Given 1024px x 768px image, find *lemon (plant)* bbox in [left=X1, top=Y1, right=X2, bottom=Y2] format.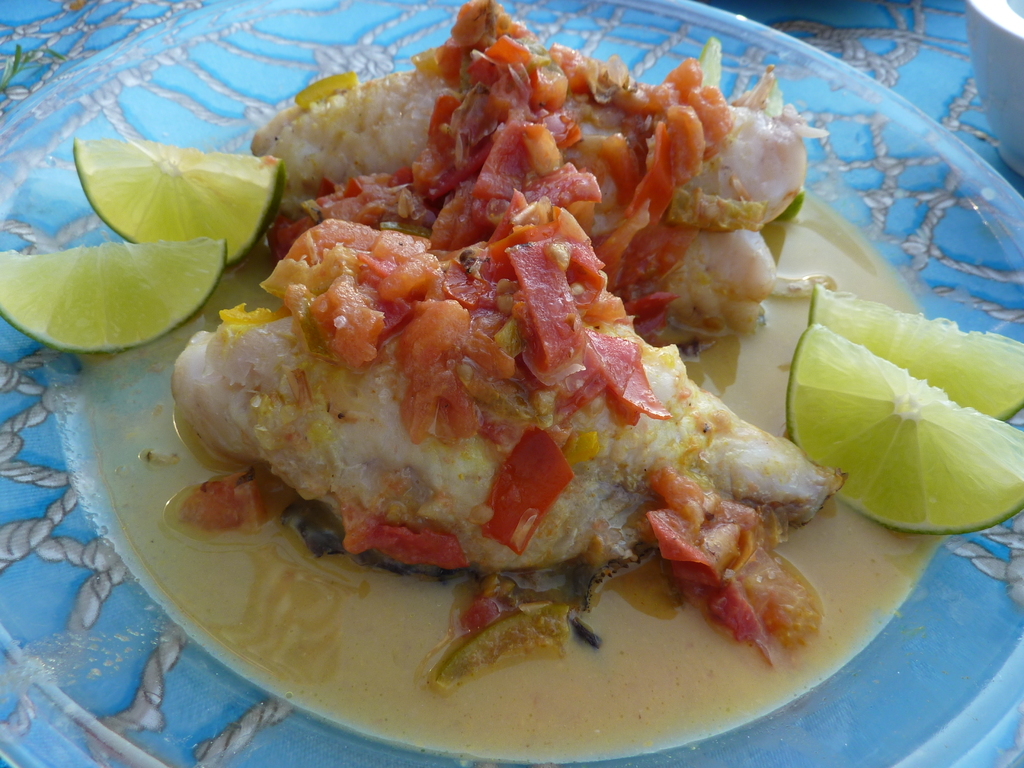
[left=71, top=141, right=287, bottom=270].
